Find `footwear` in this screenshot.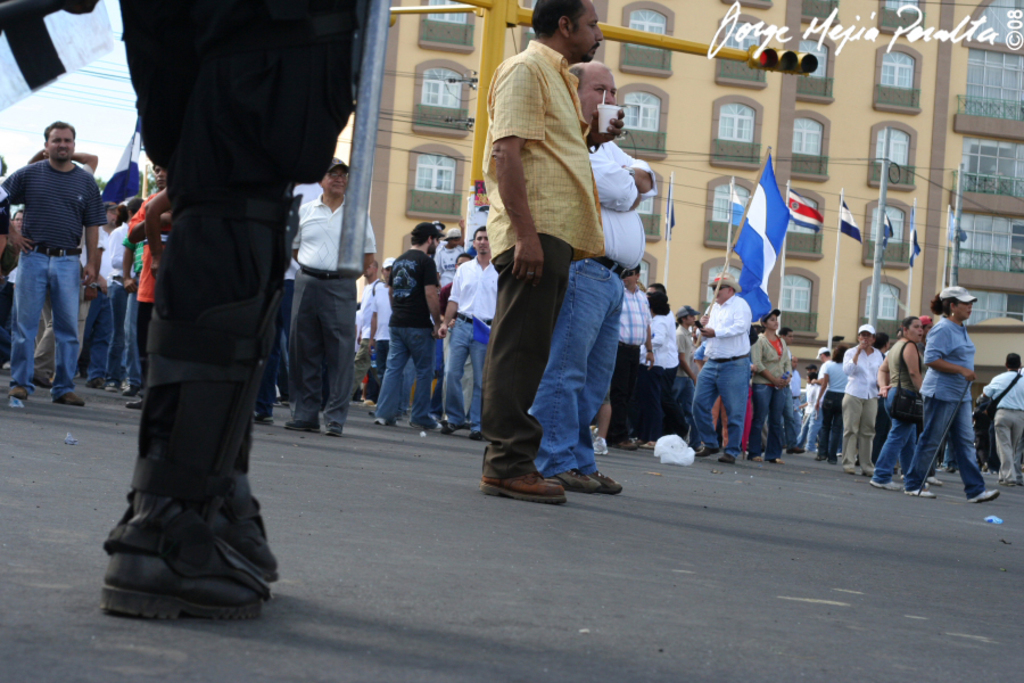
The bounding box for `footwear` is <region>864, 472, 873, 479</region>.
